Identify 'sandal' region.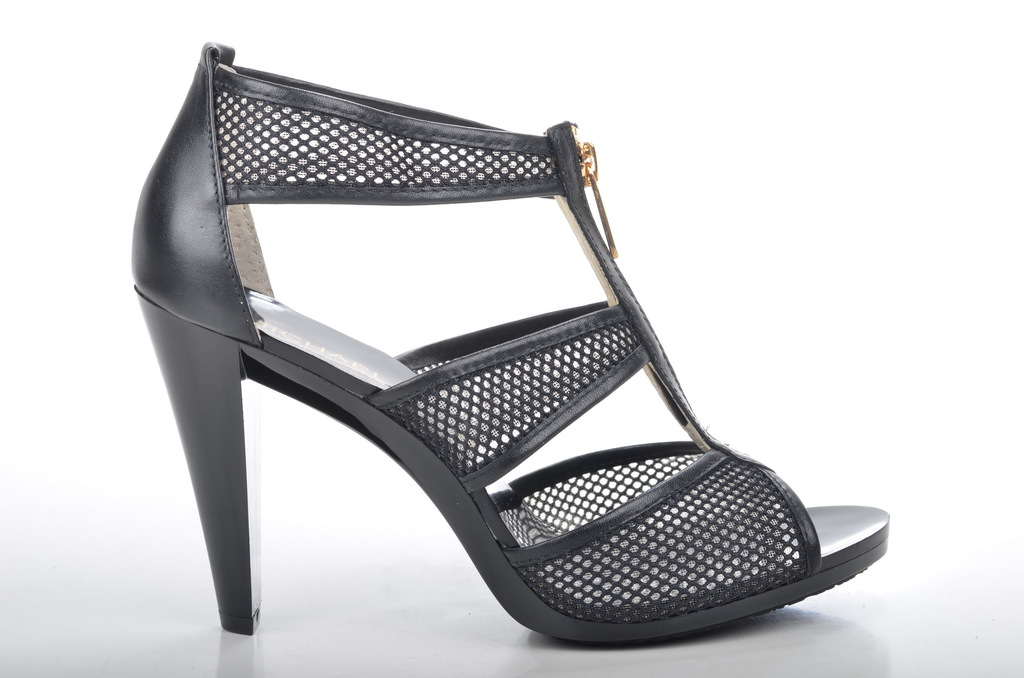
Region: x1=132 y1=43 x2=885 y2=643.
